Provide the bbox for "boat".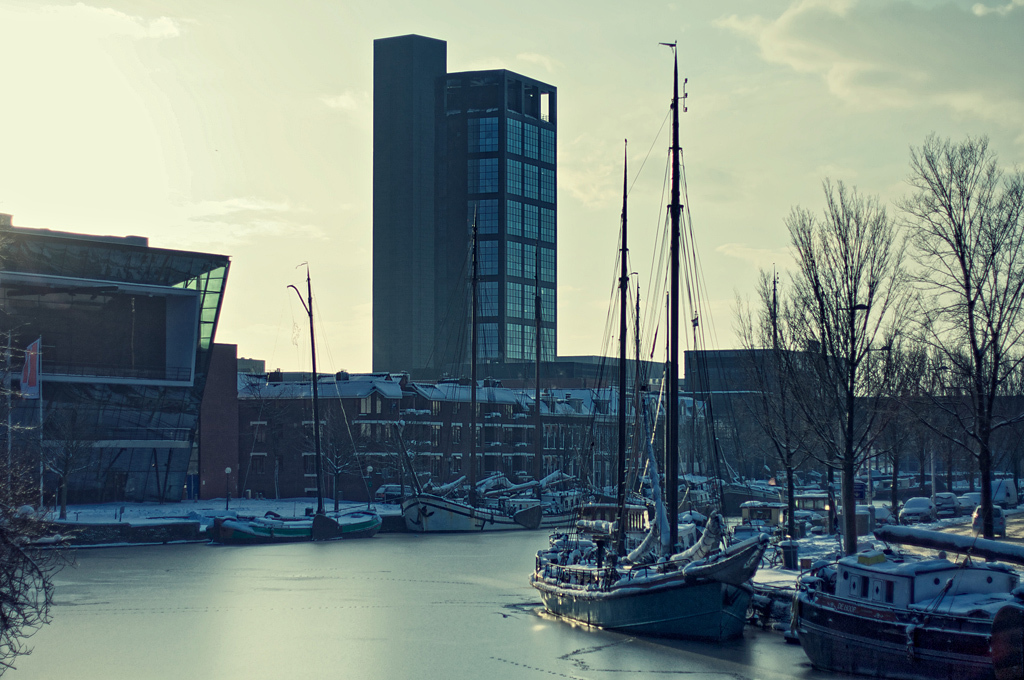
BBox(393, 204, 526, 535).
